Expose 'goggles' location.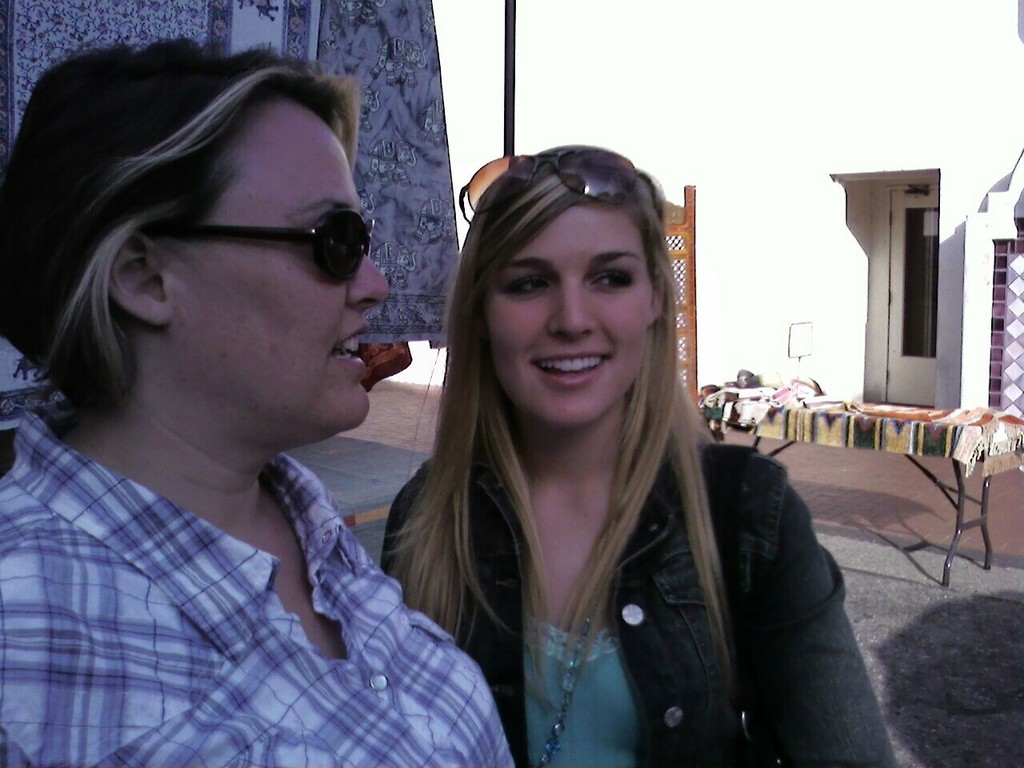
Exposed at detection(461, 145, 663, 242).
